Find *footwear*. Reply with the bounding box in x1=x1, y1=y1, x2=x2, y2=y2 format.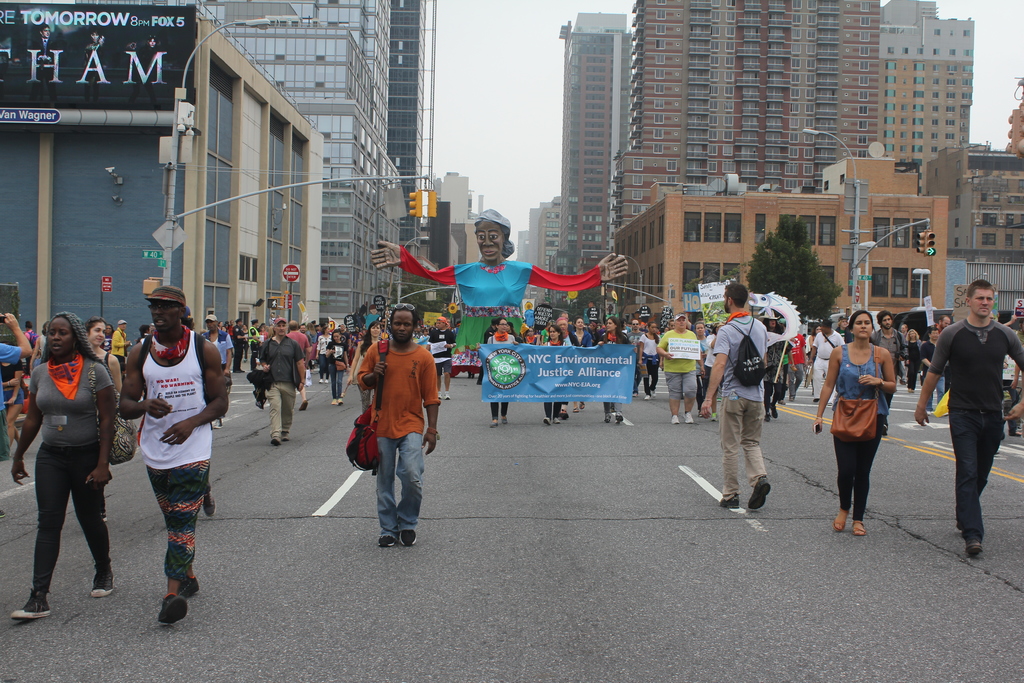
x1=570, y1=400, x2=586, y2=412.
